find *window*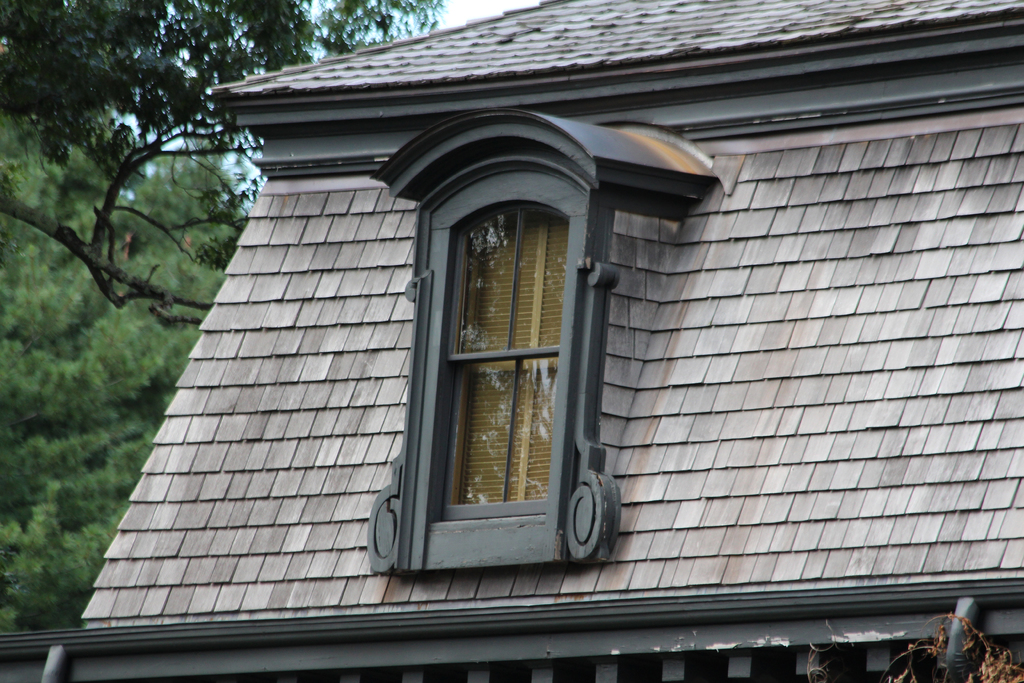
{"x1": 364, "y1": 138, "x2": 627, "y2": 573}
